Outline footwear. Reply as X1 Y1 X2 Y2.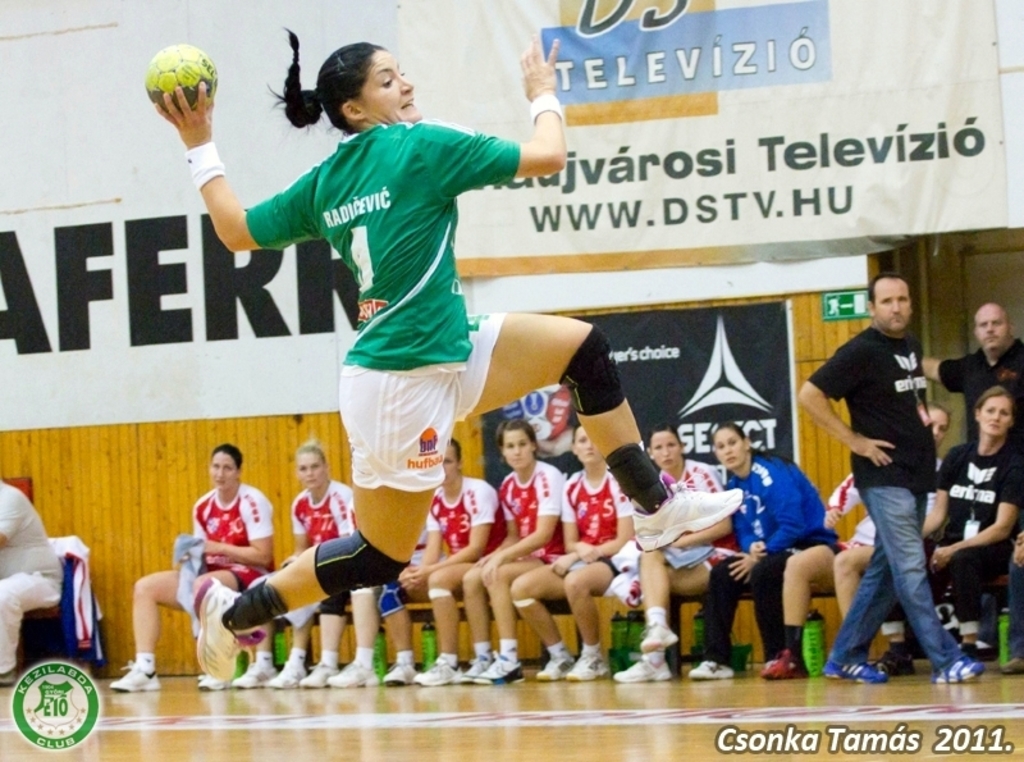
1001 654 1023 679.
